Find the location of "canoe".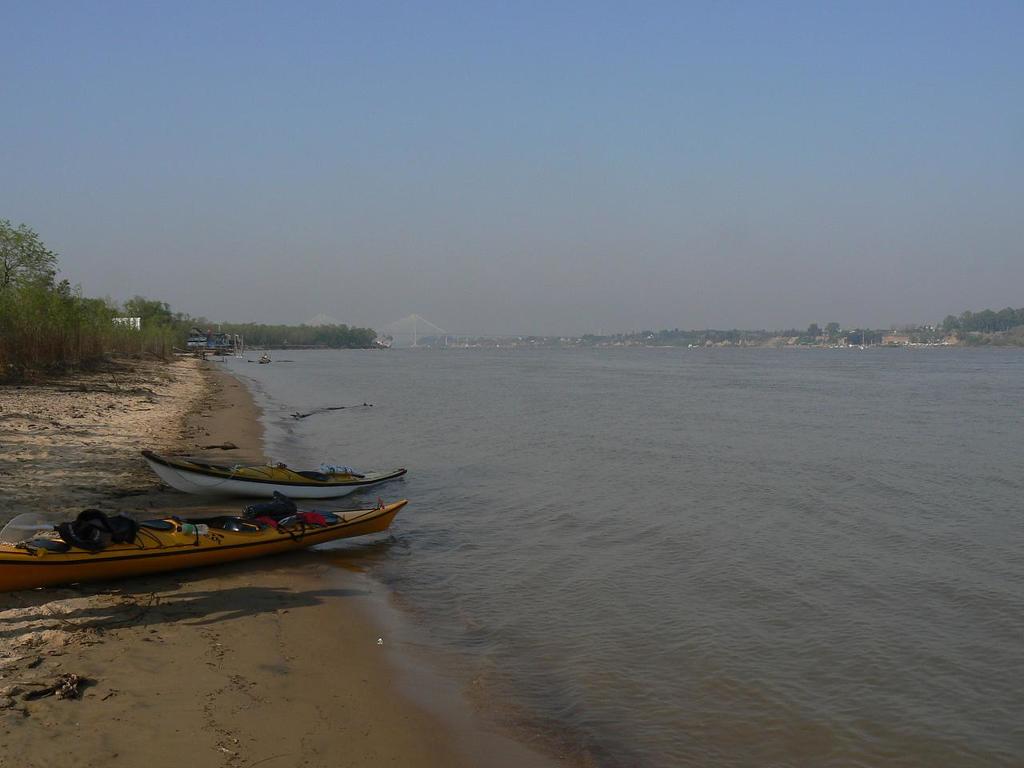
Location: x1=141, y1=443, x2=409, y2=503.
